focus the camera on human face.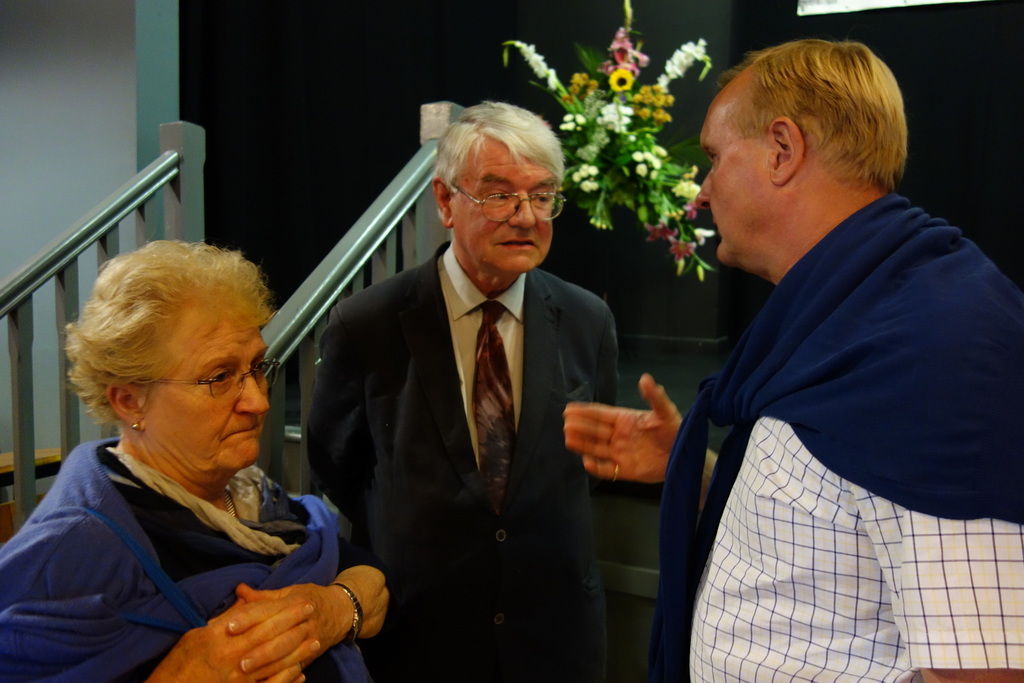
Focus region: (153, 294, 273, 480).
